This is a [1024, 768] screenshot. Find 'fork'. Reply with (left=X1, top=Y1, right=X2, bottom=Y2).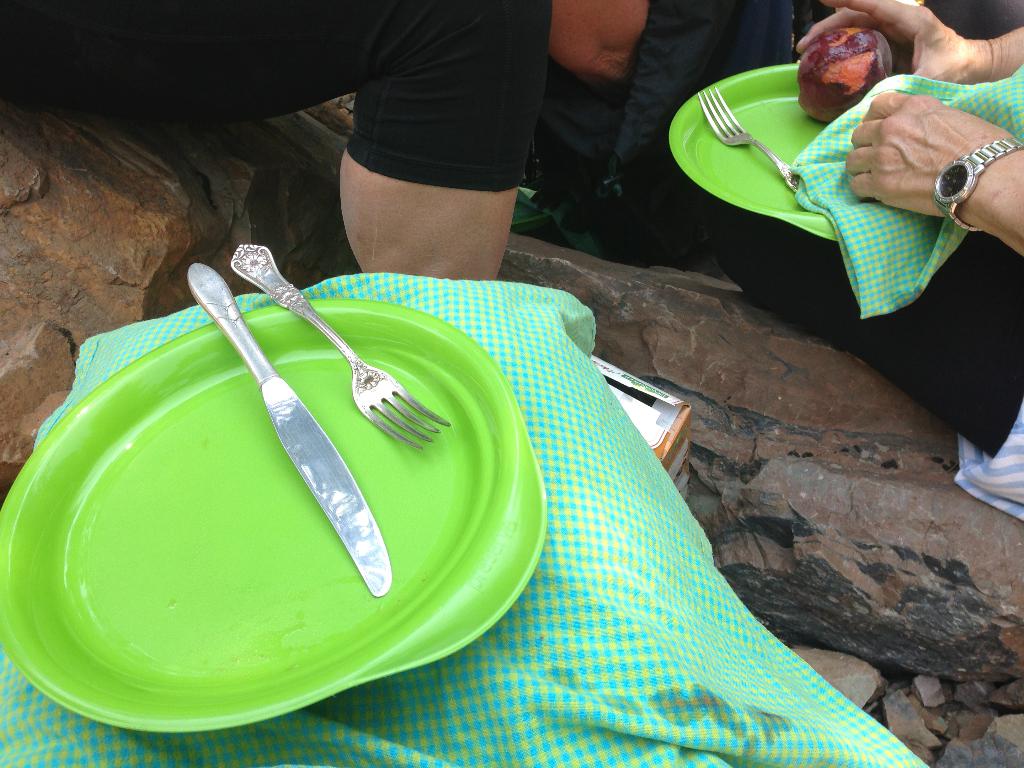
(left=697, top=85, right=800, bottom=194).
